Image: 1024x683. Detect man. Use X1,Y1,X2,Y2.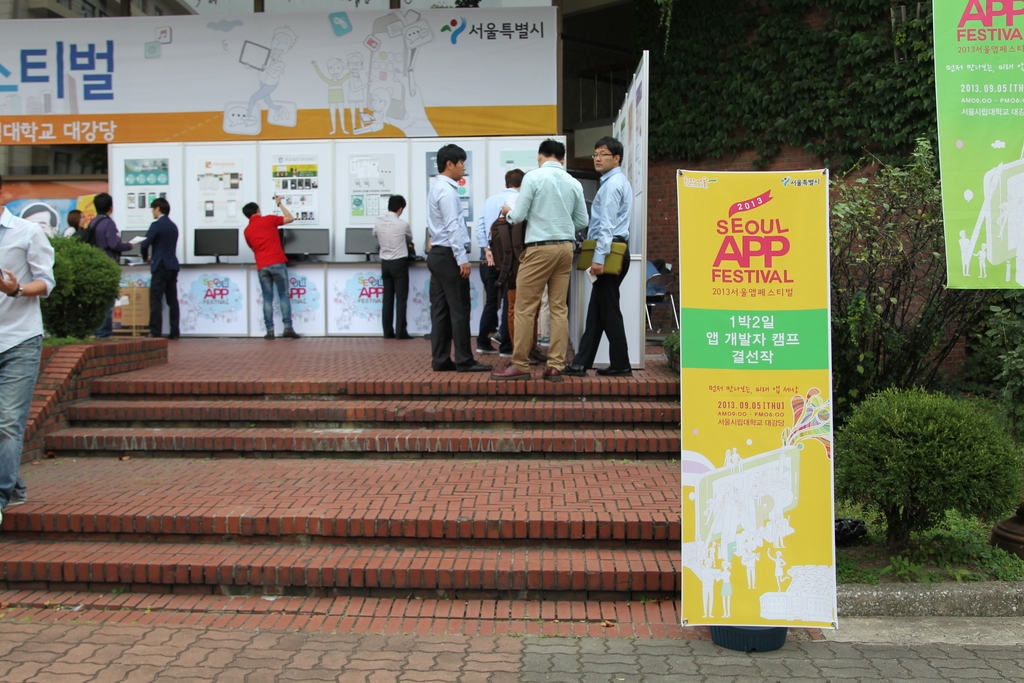
141,196,185,341.
